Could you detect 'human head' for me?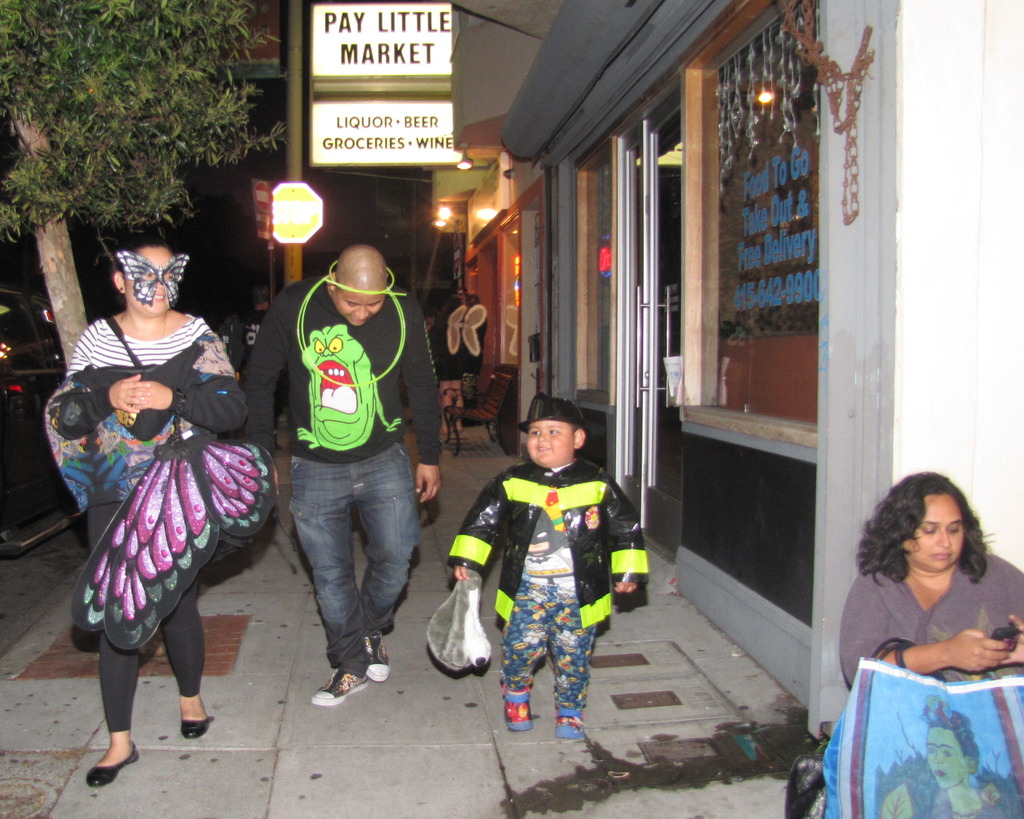
Detection result: 324, 246, 389, 330.
